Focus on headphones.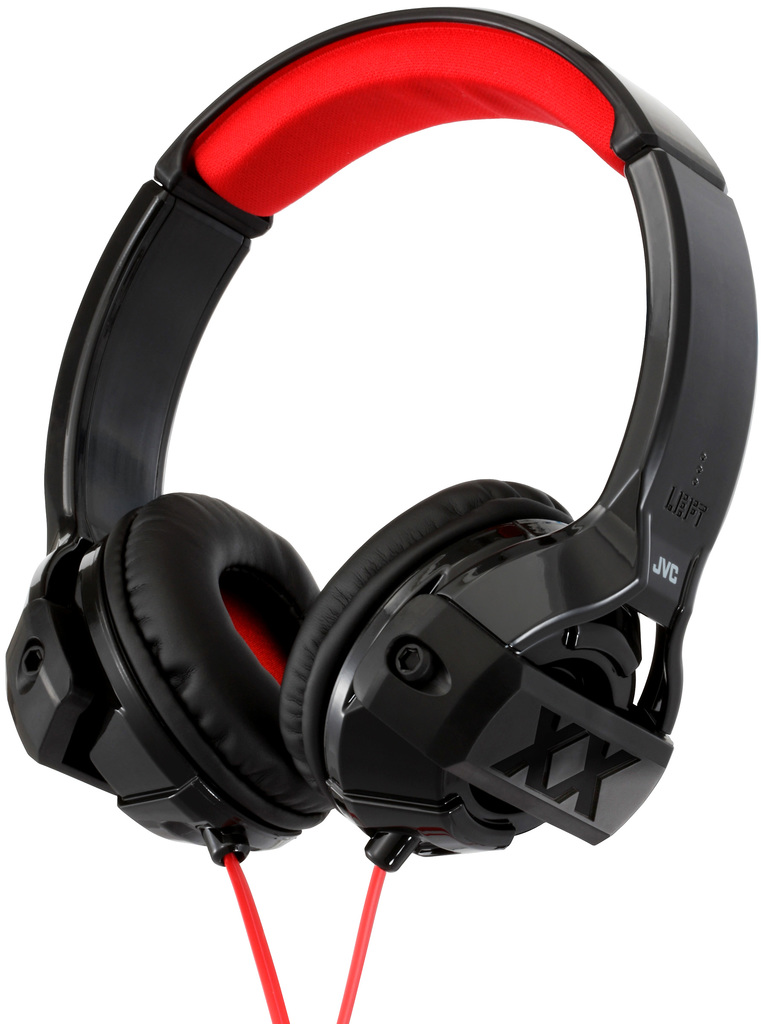
Focused at crop(0, 1, 757, 870).
